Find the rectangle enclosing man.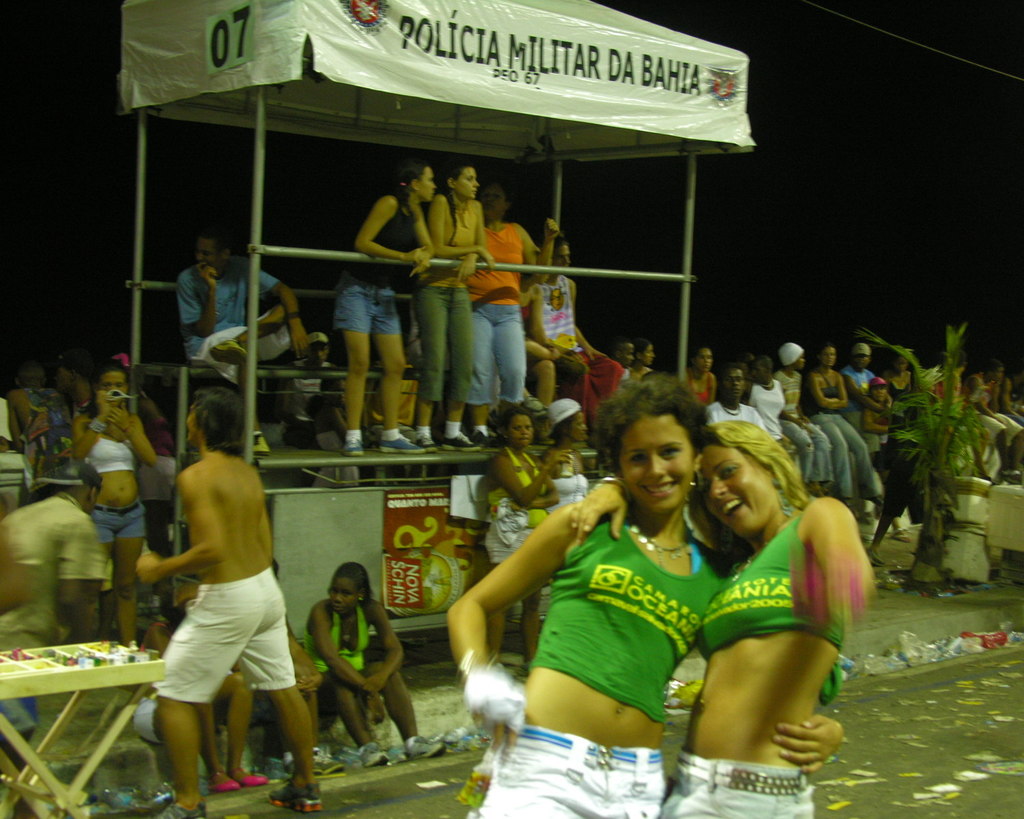
(left=281, top=333, right=341, bottom=448).
